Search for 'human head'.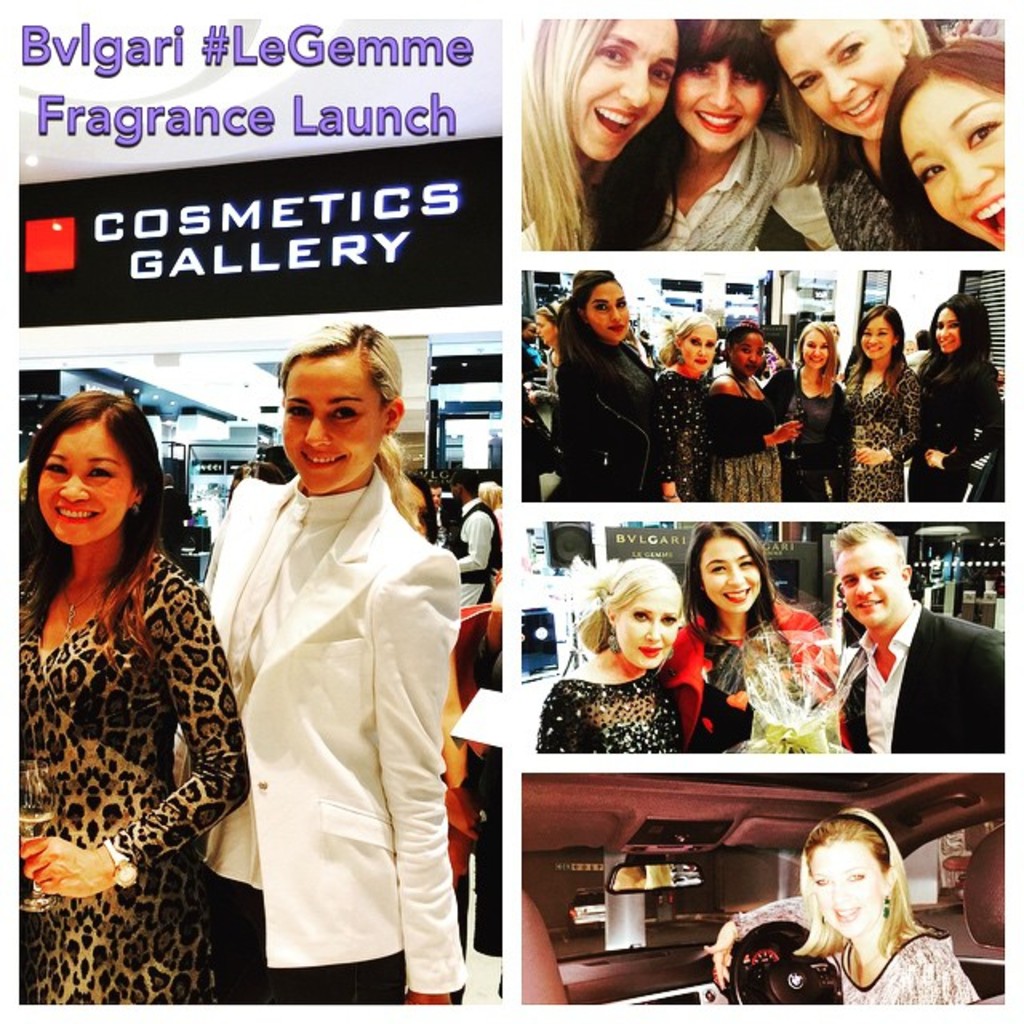
Found at 534, 14, 685, 168.
